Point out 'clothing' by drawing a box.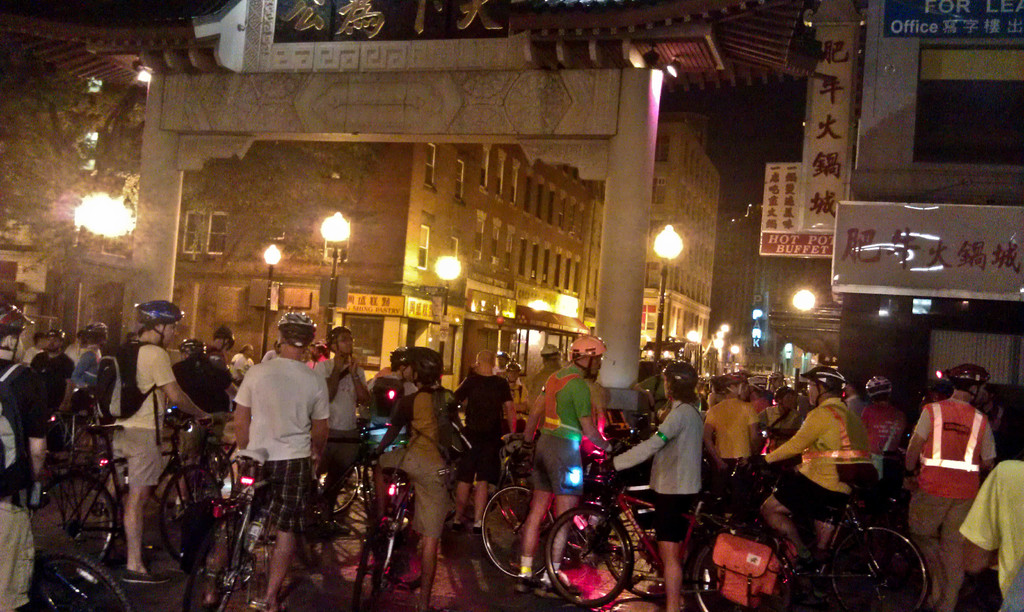
locate(31, 342, 74, 436).
